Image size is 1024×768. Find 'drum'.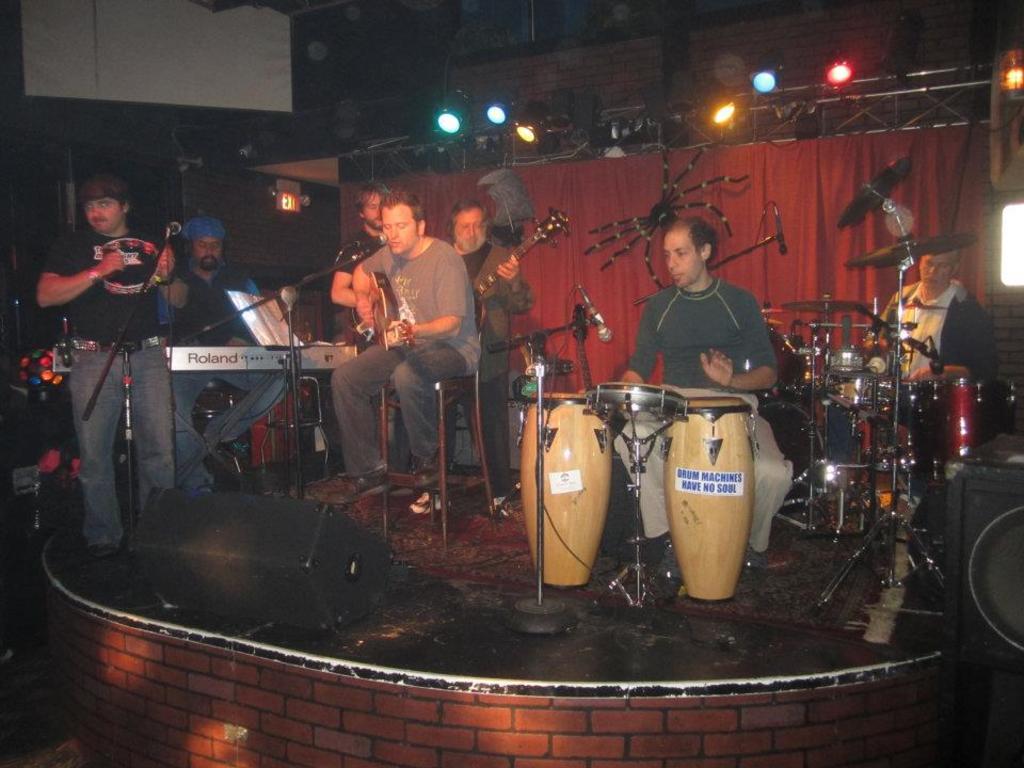
[x1=757, y1=331, x2=802, y2=399].
